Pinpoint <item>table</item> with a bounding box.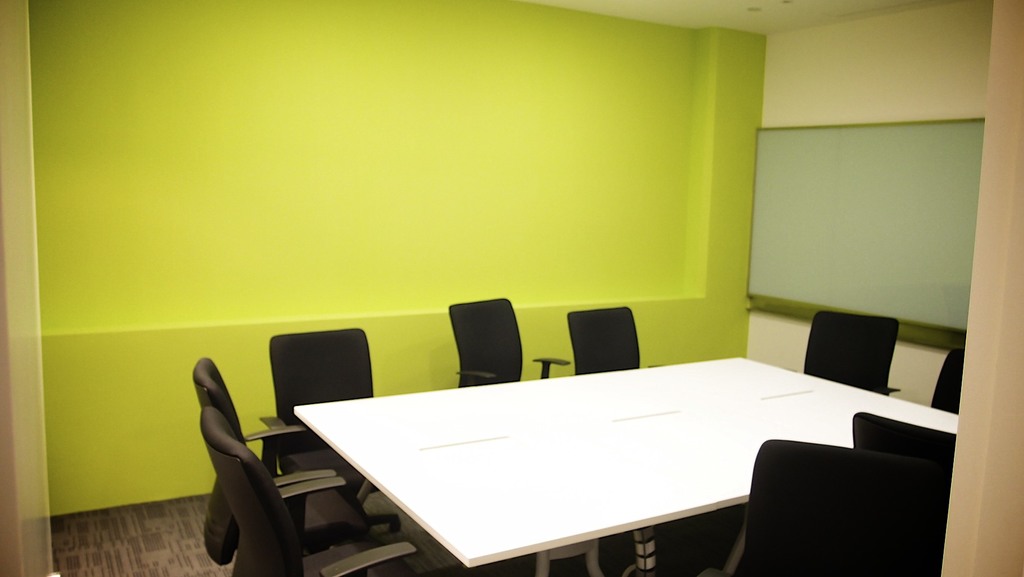
bbox(264, 341, 924, 576).
